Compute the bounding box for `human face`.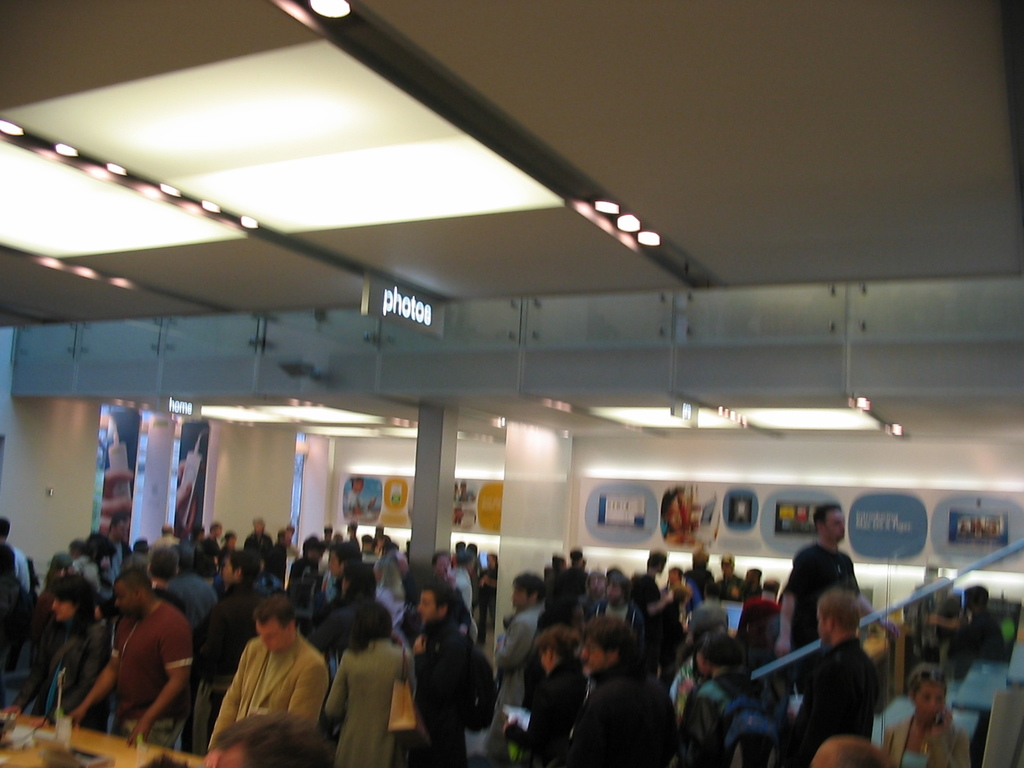
detection(116, 521, 128, 540).
